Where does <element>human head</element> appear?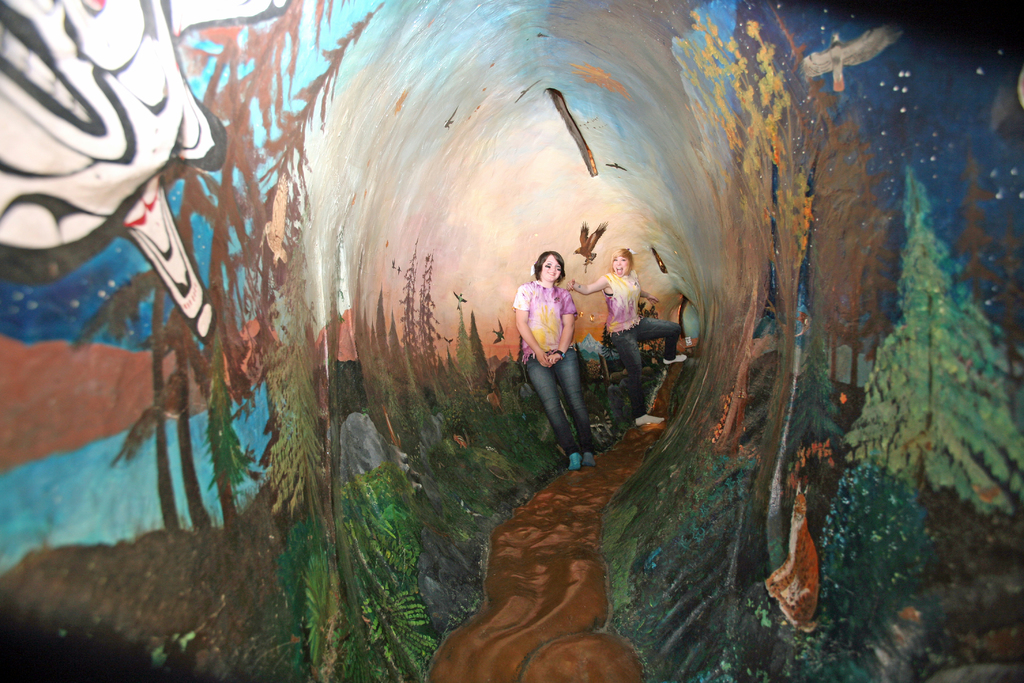
Appears at (x1=531, y1=252, x2=563, y2=278).
